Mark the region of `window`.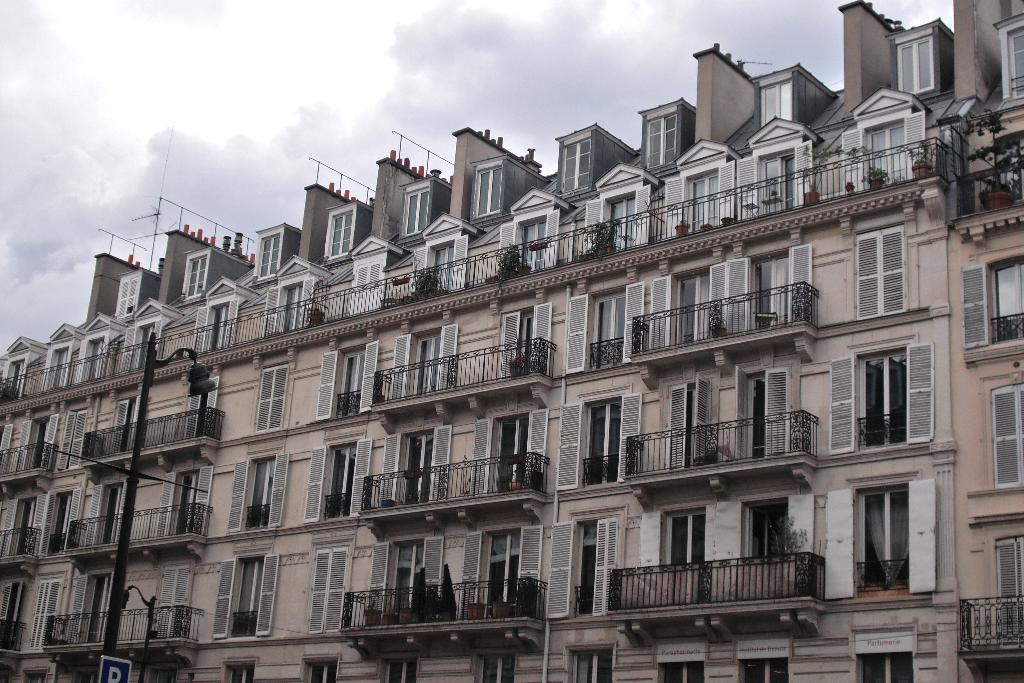
Region: (x1=852, y1=337, x2=932, y2=465).
